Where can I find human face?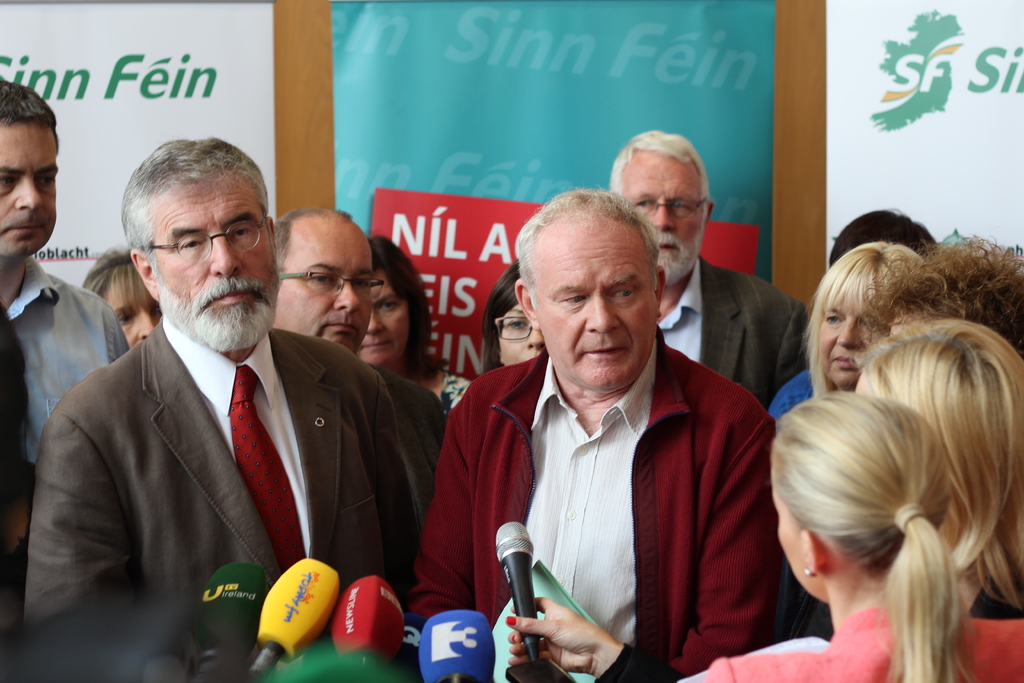
You can find it at (102,281,163,350).
